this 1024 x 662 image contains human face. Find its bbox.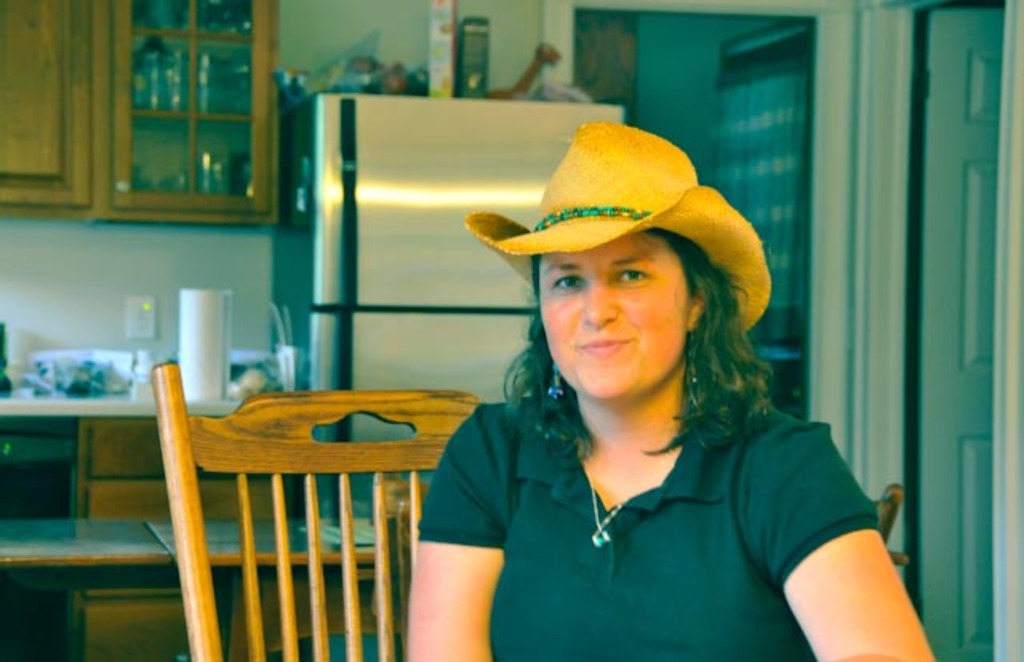
[533,243,714,397].
